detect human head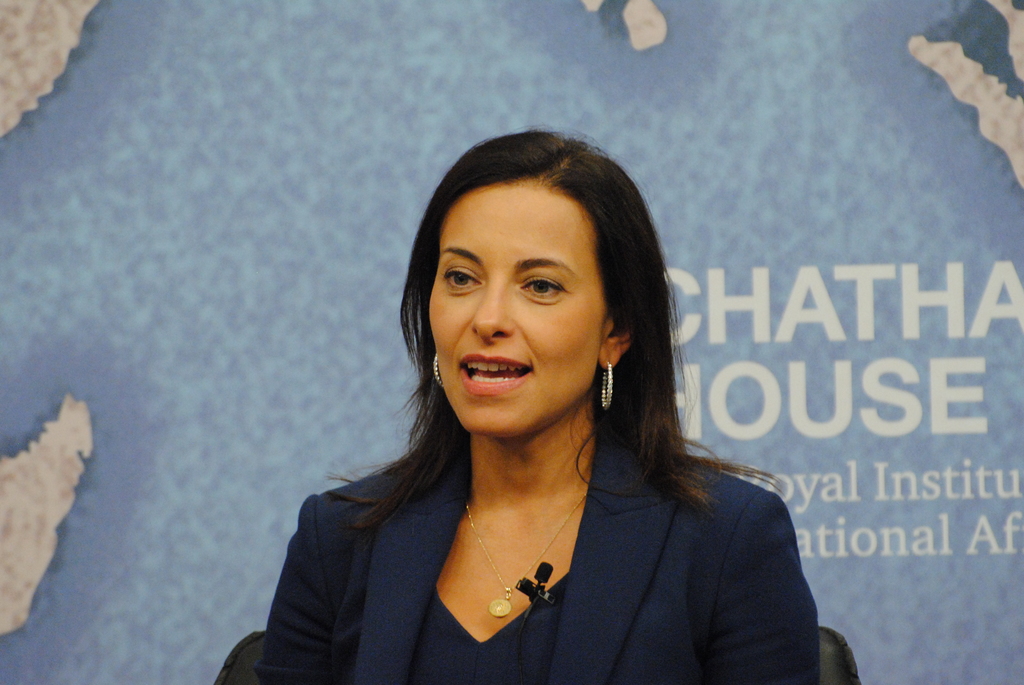
<region>417, 132, 638, 450</region>
